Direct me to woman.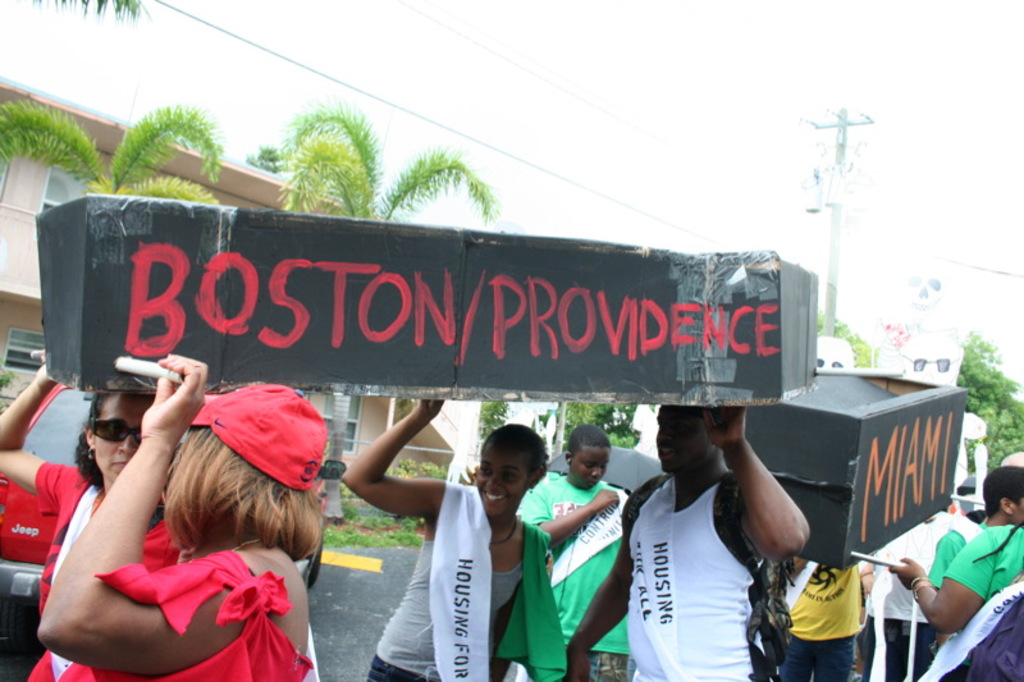
Direction: [884,516,1023,681].
